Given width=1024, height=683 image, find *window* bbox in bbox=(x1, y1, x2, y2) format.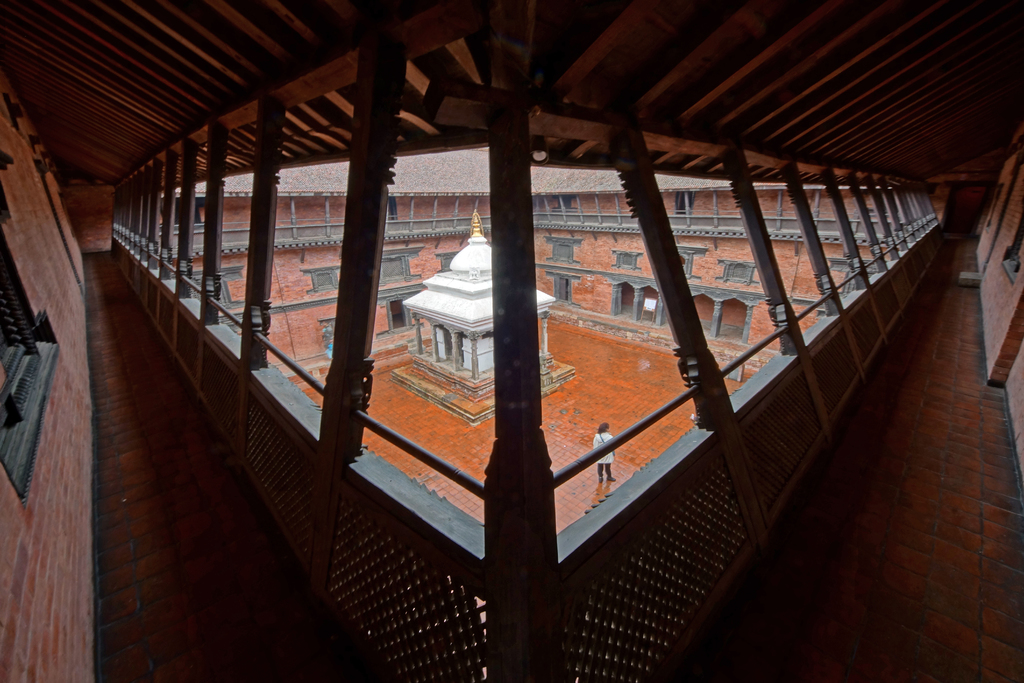
bbox=(196, 283, 234, 309).
